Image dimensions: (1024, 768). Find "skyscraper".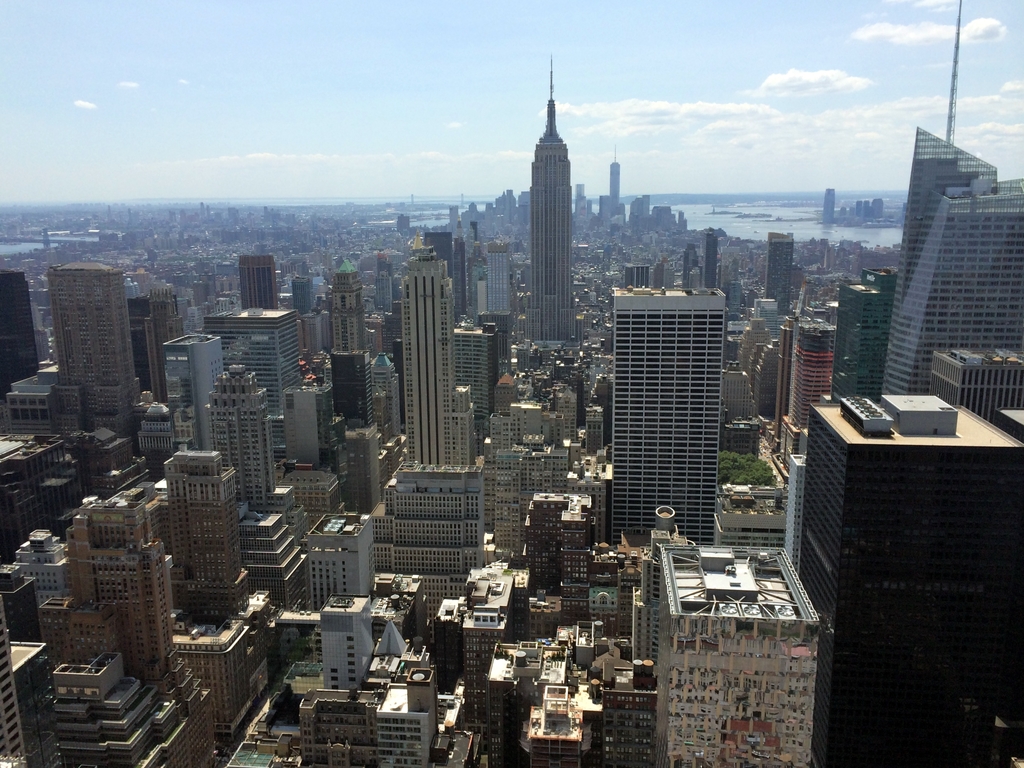
box(713, 229, 725, 280).
